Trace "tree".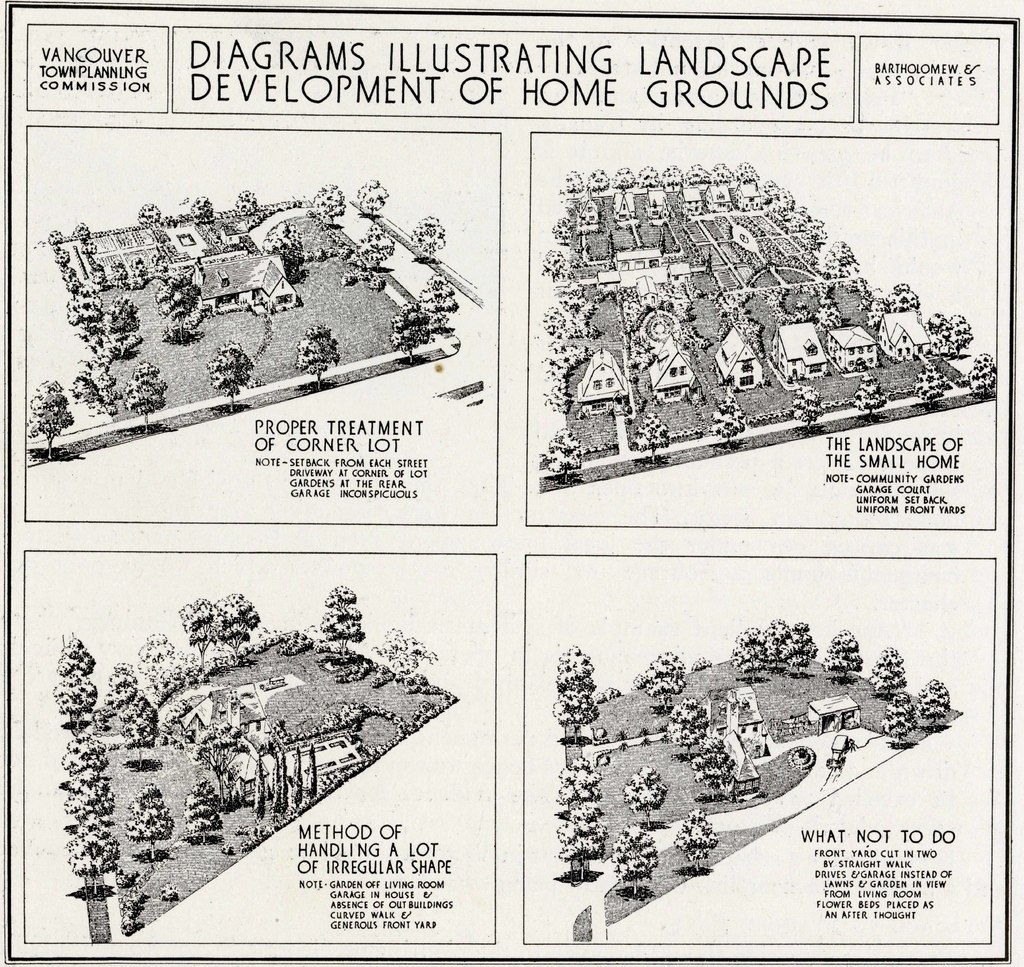
Traced to left=540, top=254, right=570, bottom=279.
